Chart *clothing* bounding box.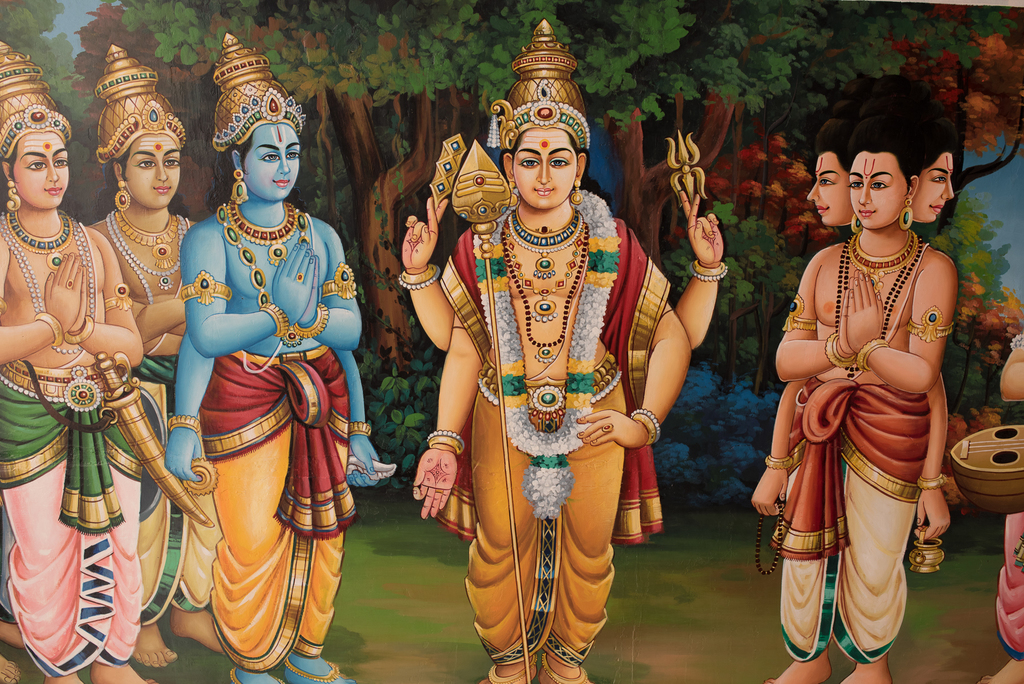
Charted: (447, 140, 669, 649).
